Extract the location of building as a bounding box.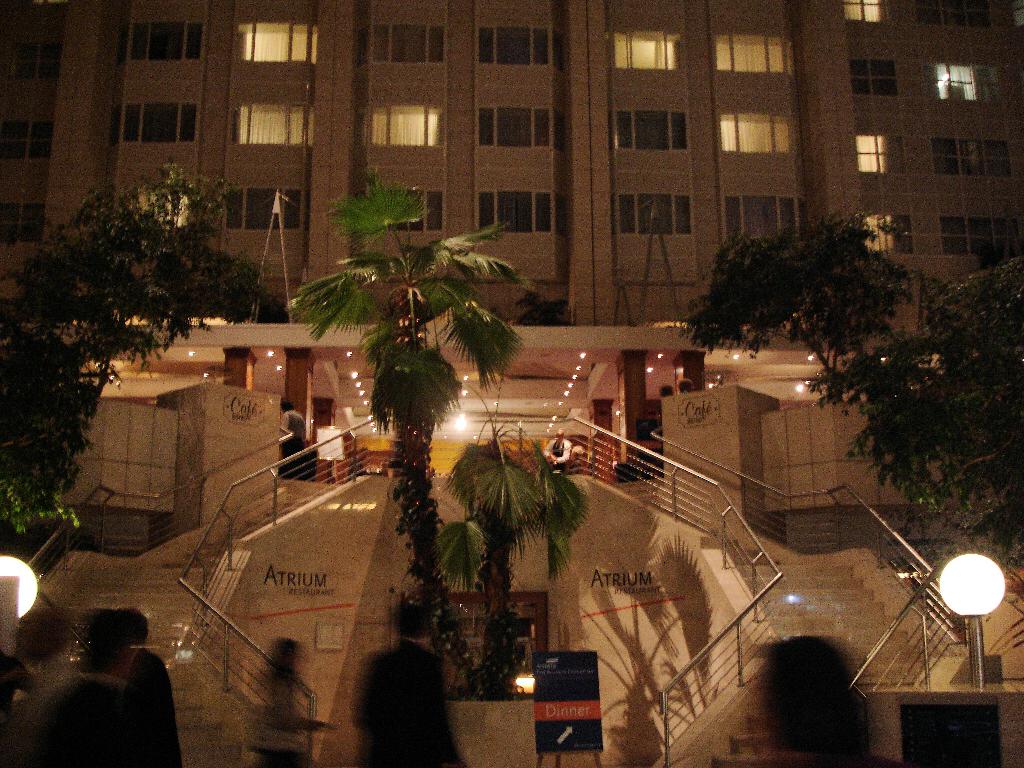
locate(0, 0, 1023, 482).
